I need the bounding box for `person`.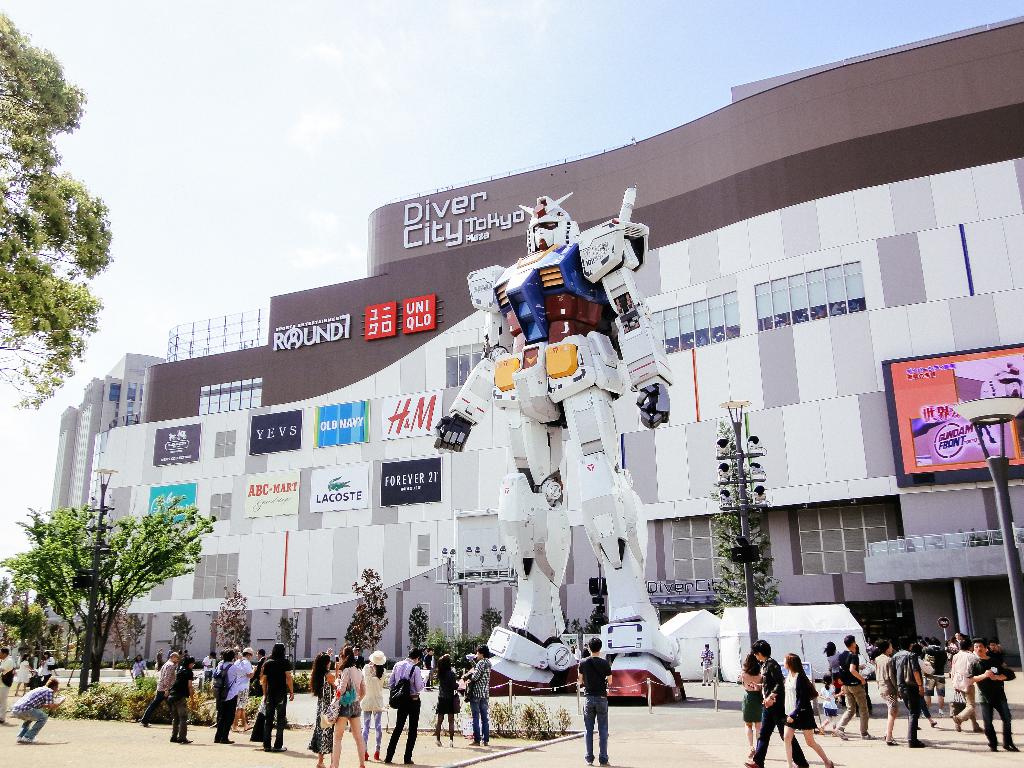
Here it is: {"x1": 428, "y1": 651, "x2": 431, "y2": 673}.
